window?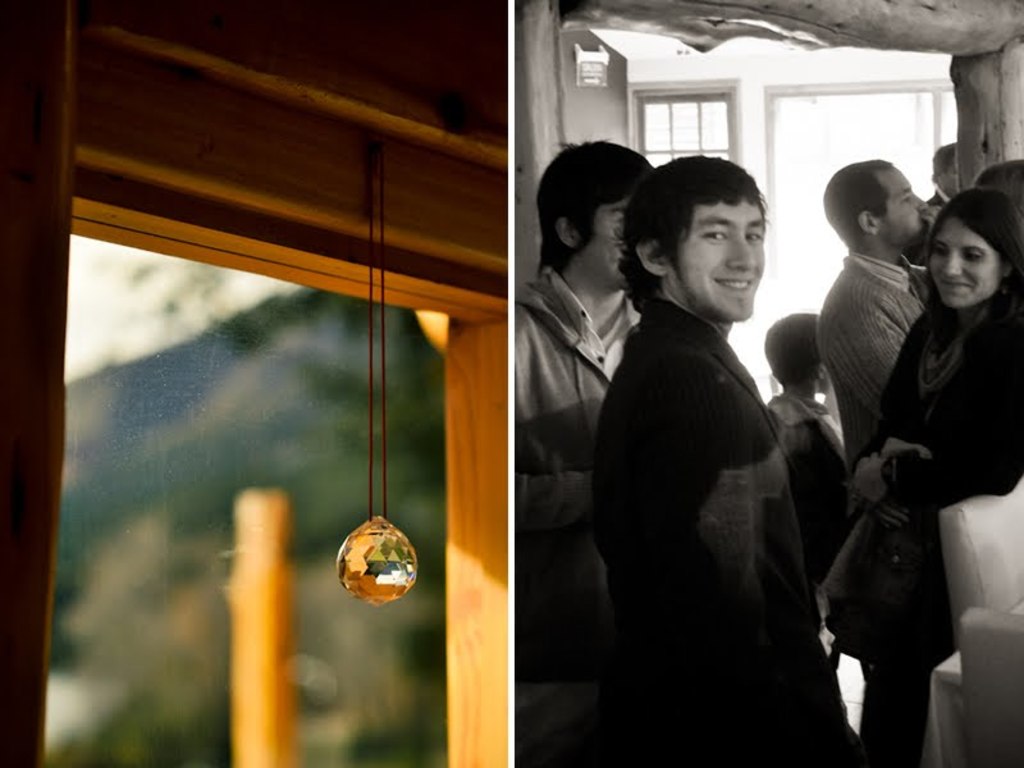
bbox(627, 79, 745, 172)
